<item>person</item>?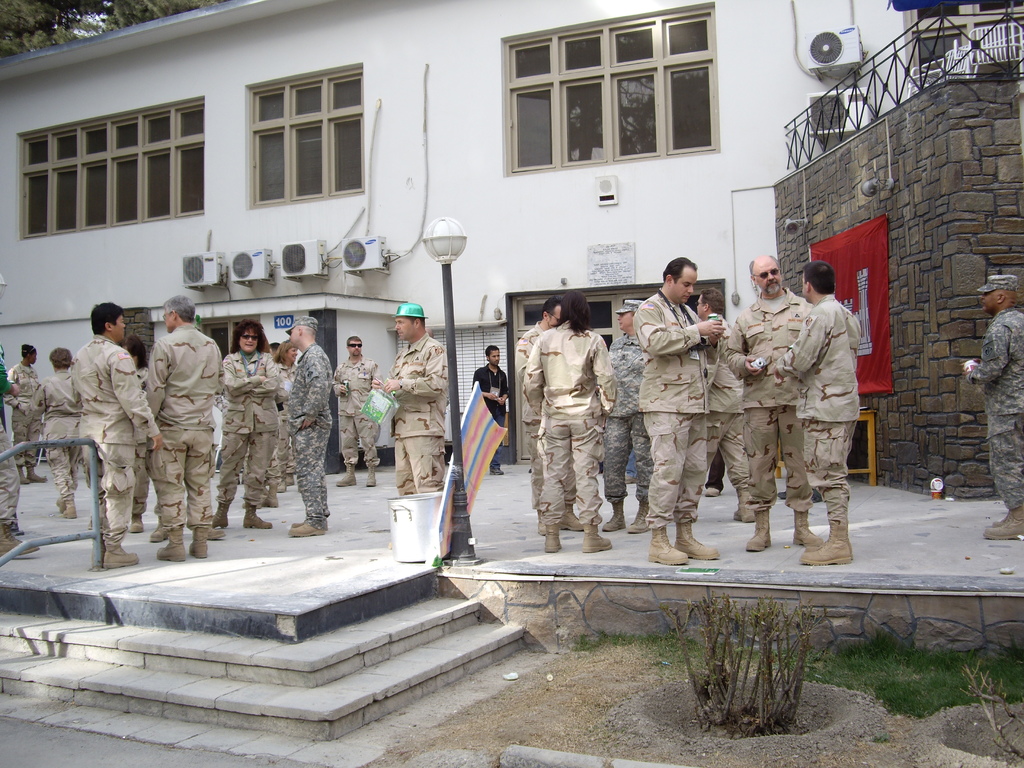
{"x1": 270, "y1": 340, "x2": 306, "y2": 491}
